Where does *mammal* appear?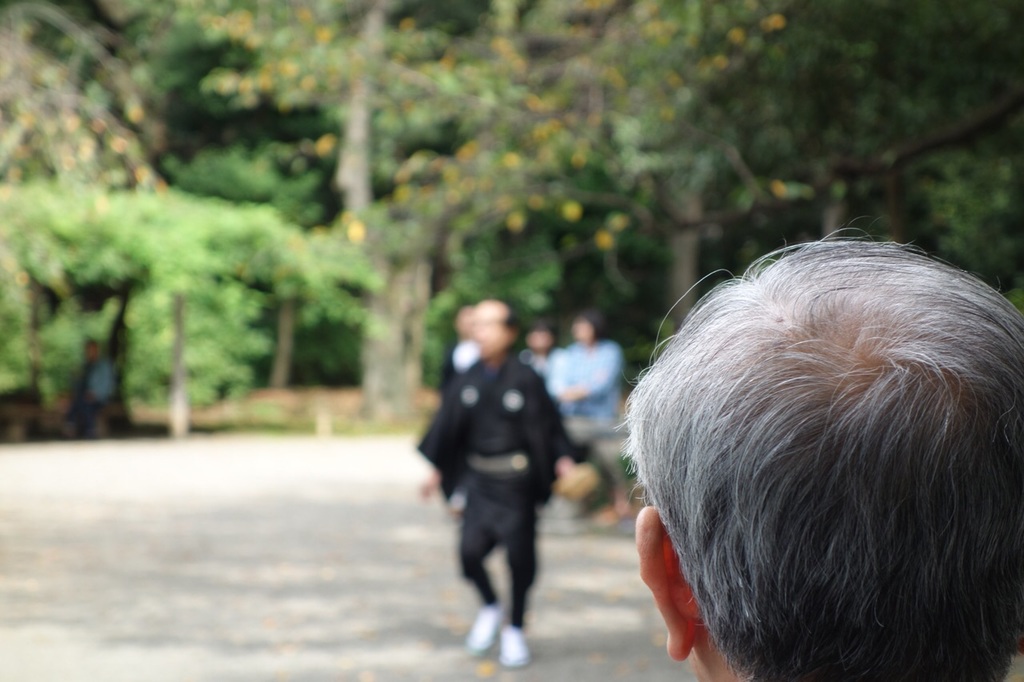
Appears at 530:314:560:367.
